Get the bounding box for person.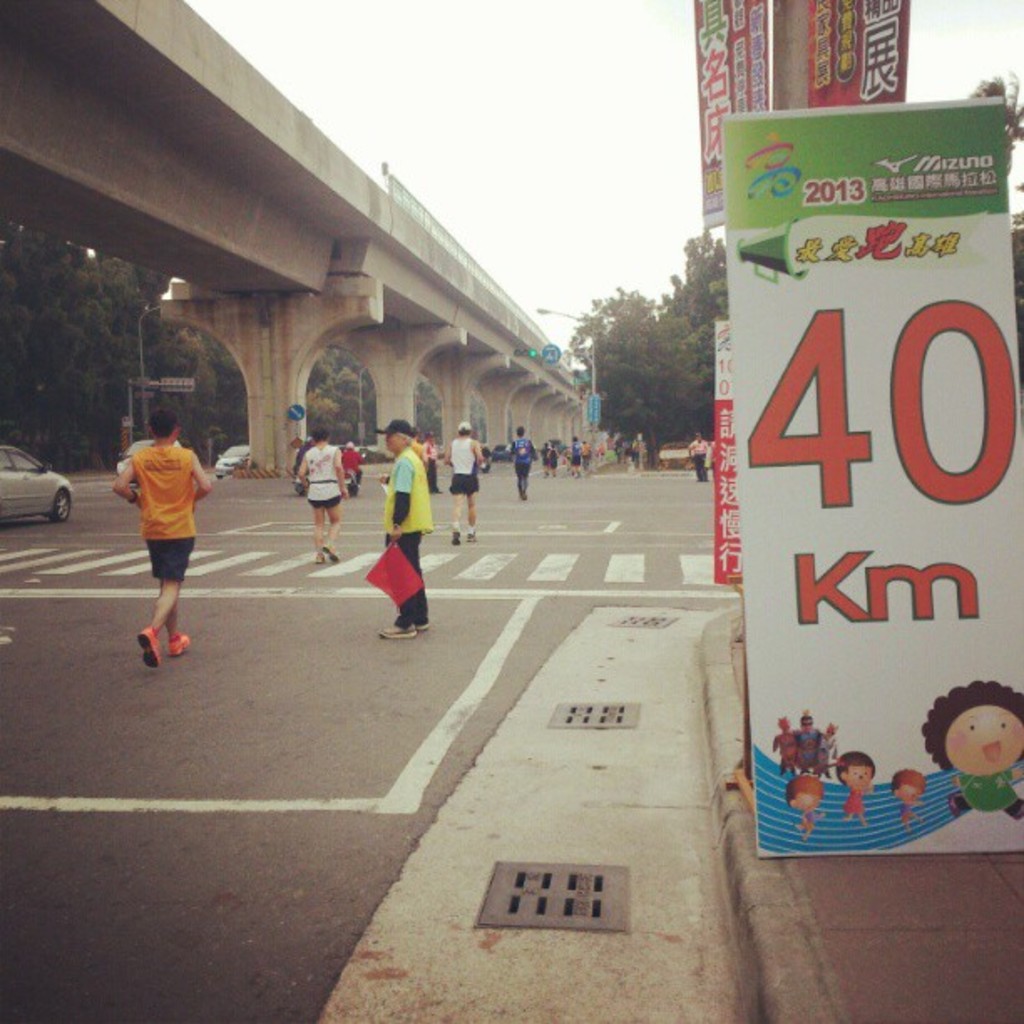
detection(445, 420, 487, 550).
